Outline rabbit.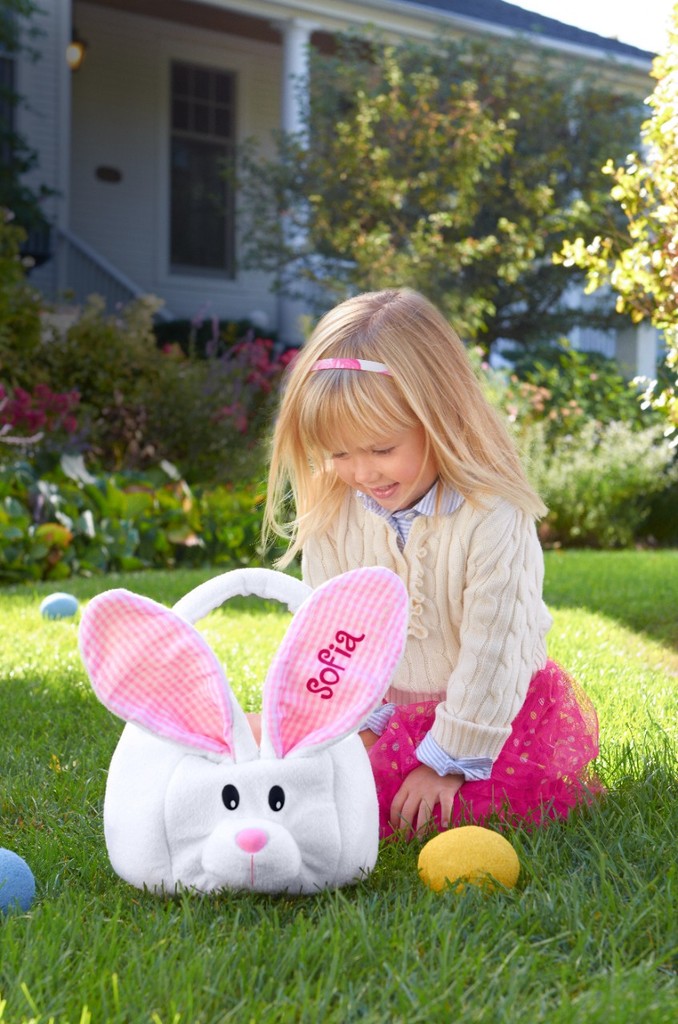
Outline: (left=70, top=563, right=407, bottom=902).
